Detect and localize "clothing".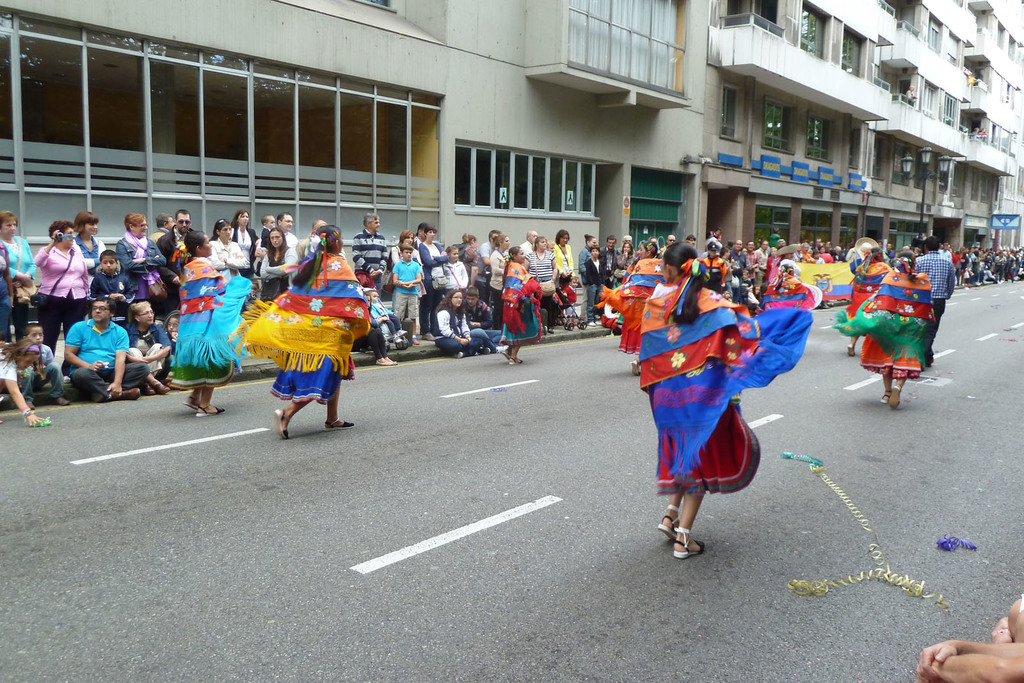
Localized at pyautogui.locateOnScreen(534, 245, 557, 297).
